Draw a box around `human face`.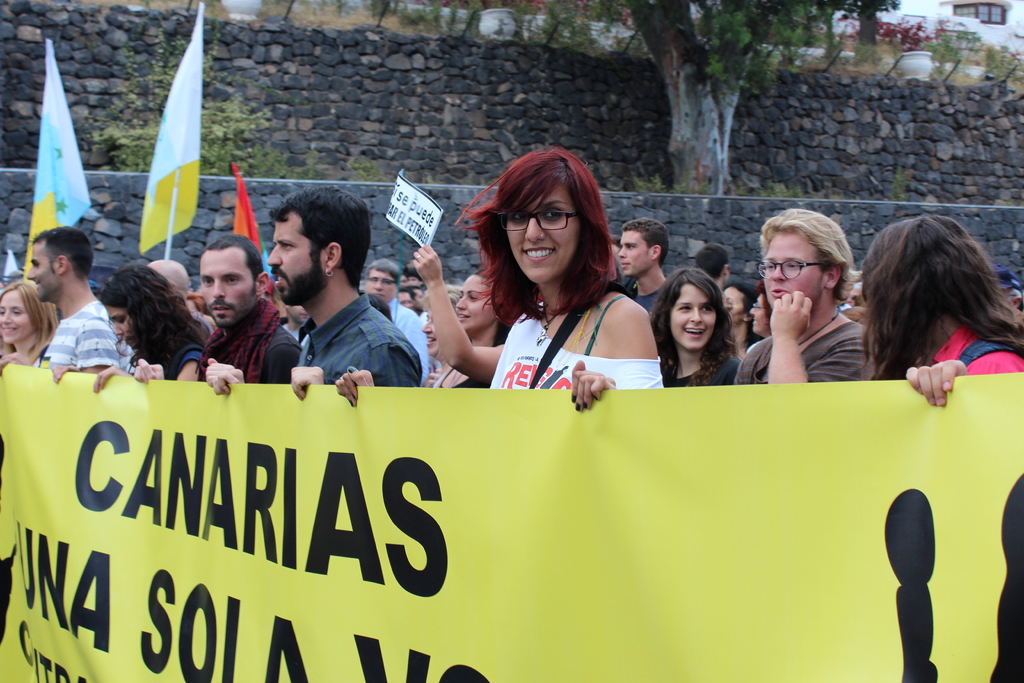
365,262,396,299.
